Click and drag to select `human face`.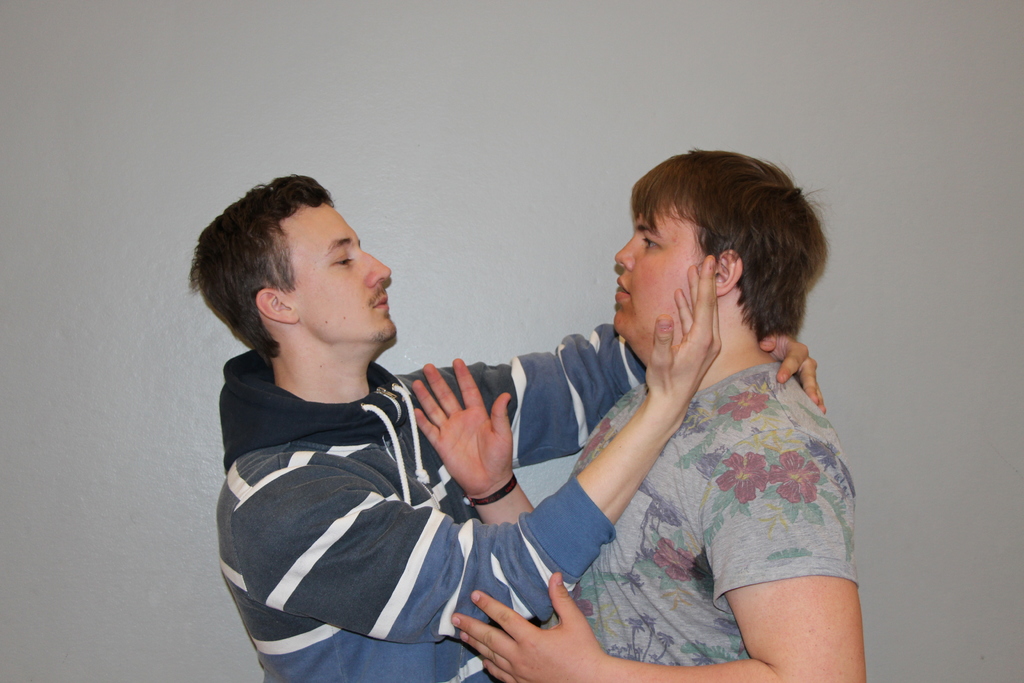
Selection: region(286, 201, 395, 341).
